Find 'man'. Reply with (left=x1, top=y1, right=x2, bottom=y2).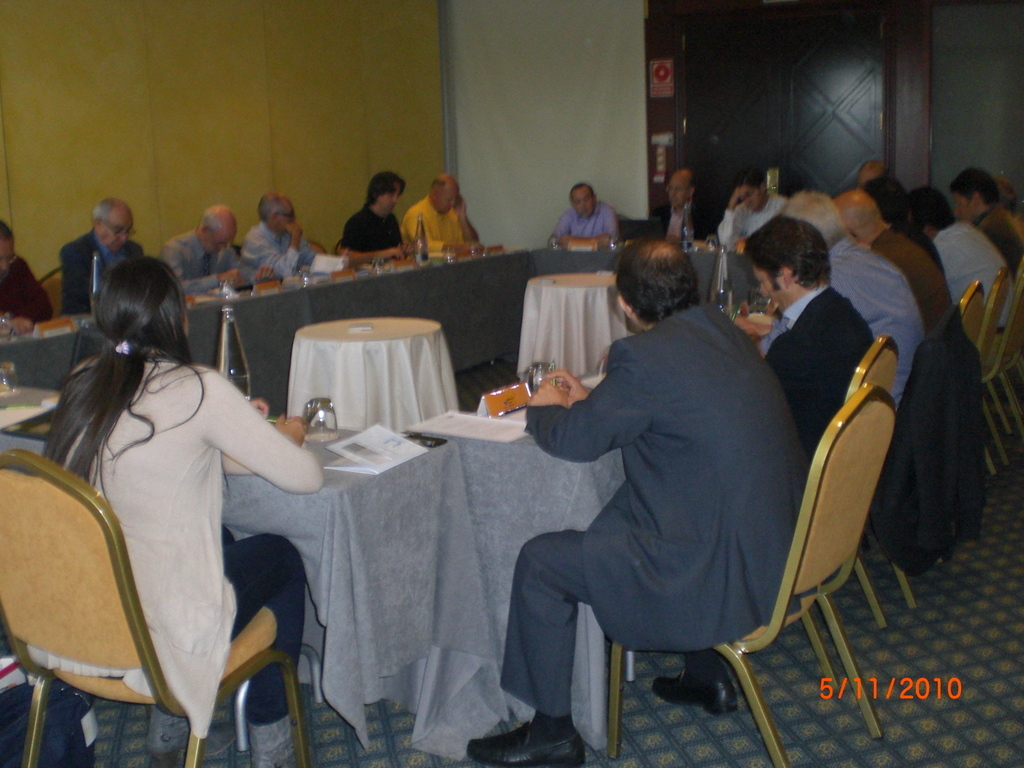
(left=0, top=225, right=55, bottom=330).
